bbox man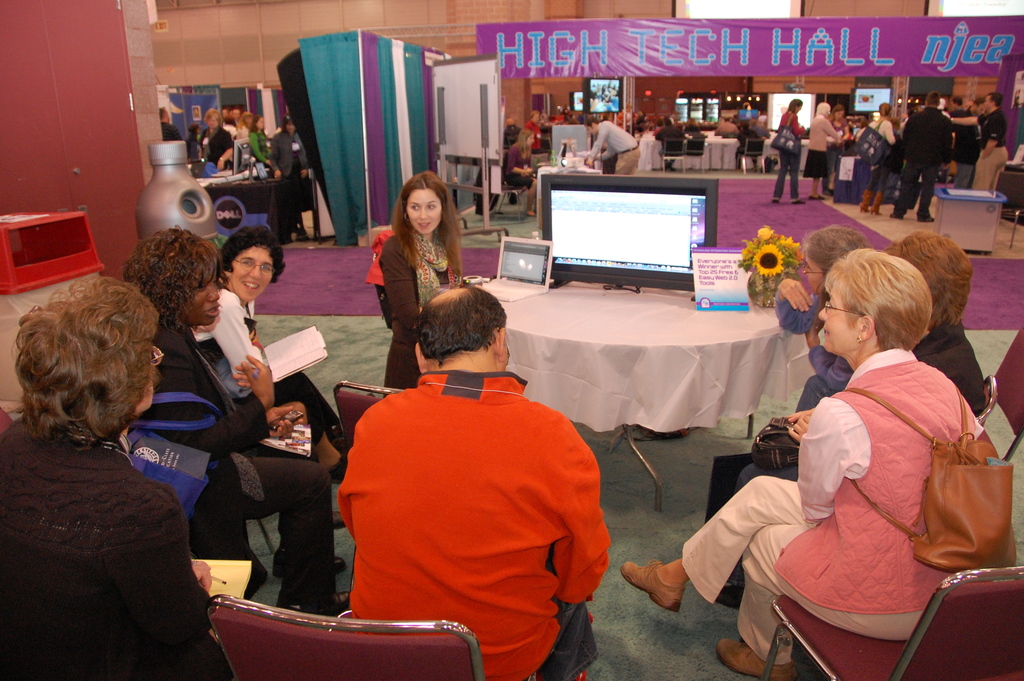
bbox(317, 263, 620, 658)
